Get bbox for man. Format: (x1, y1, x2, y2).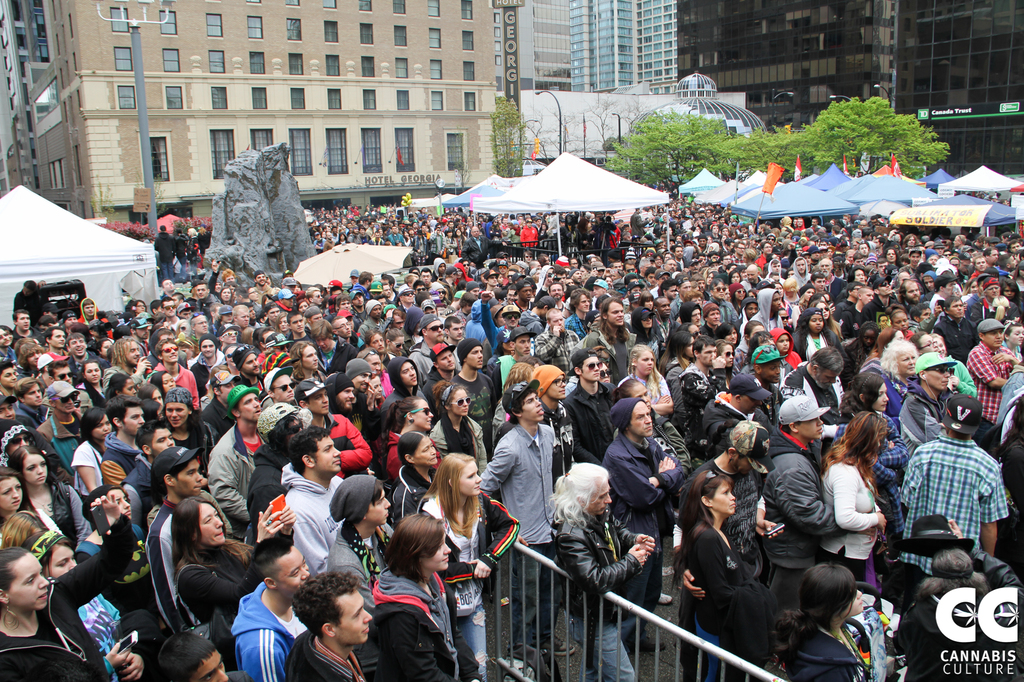
(822, 241, 828, 248).
